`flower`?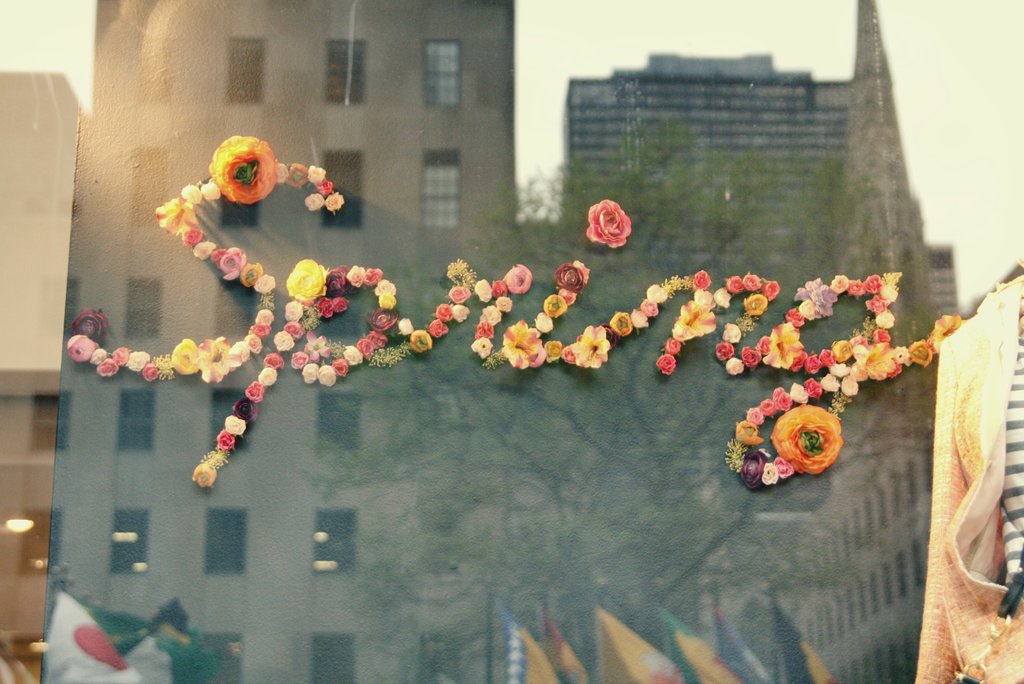
region(564, 346, 575, 364)
